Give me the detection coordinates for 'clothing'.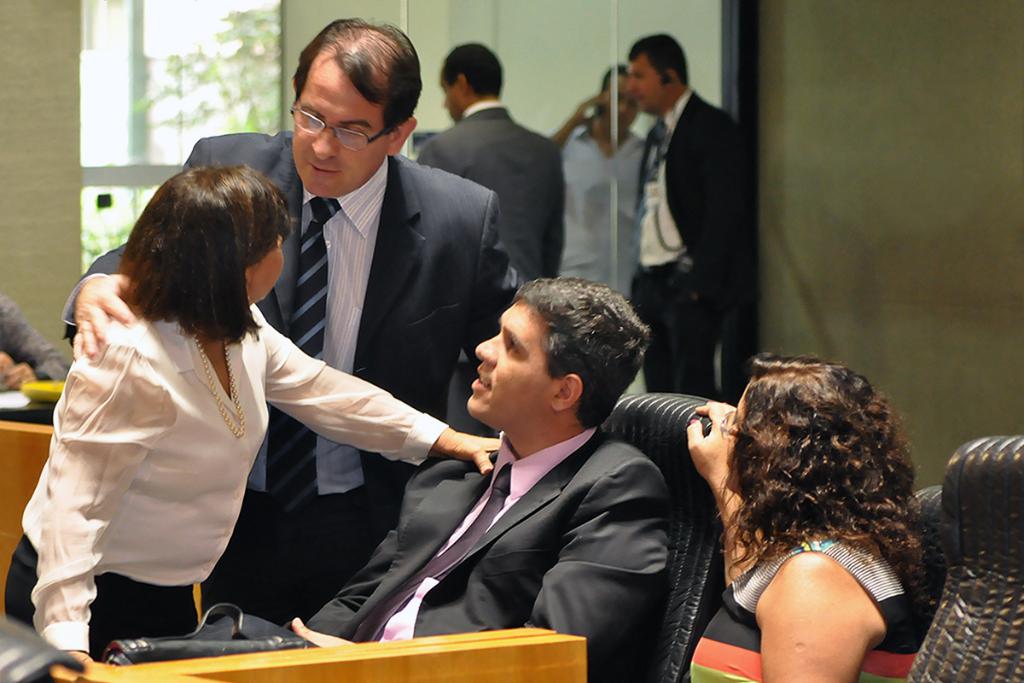
[0,284,447,662].
